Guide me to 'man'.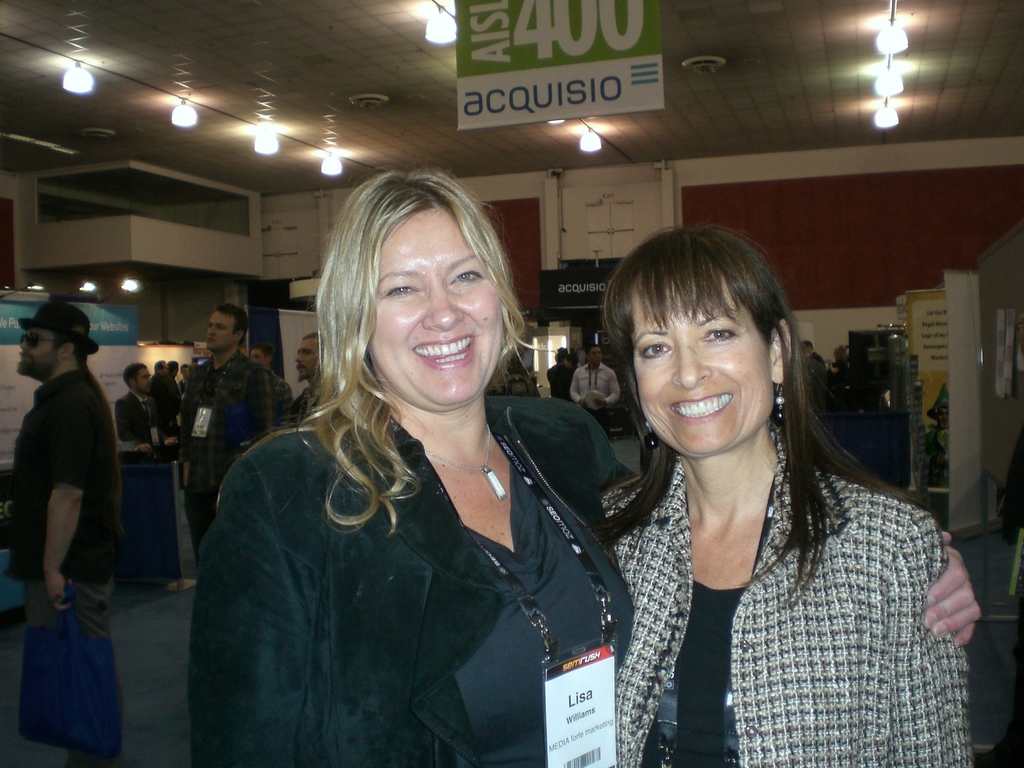
Guidance: crop(6, 296, 124, 767).
